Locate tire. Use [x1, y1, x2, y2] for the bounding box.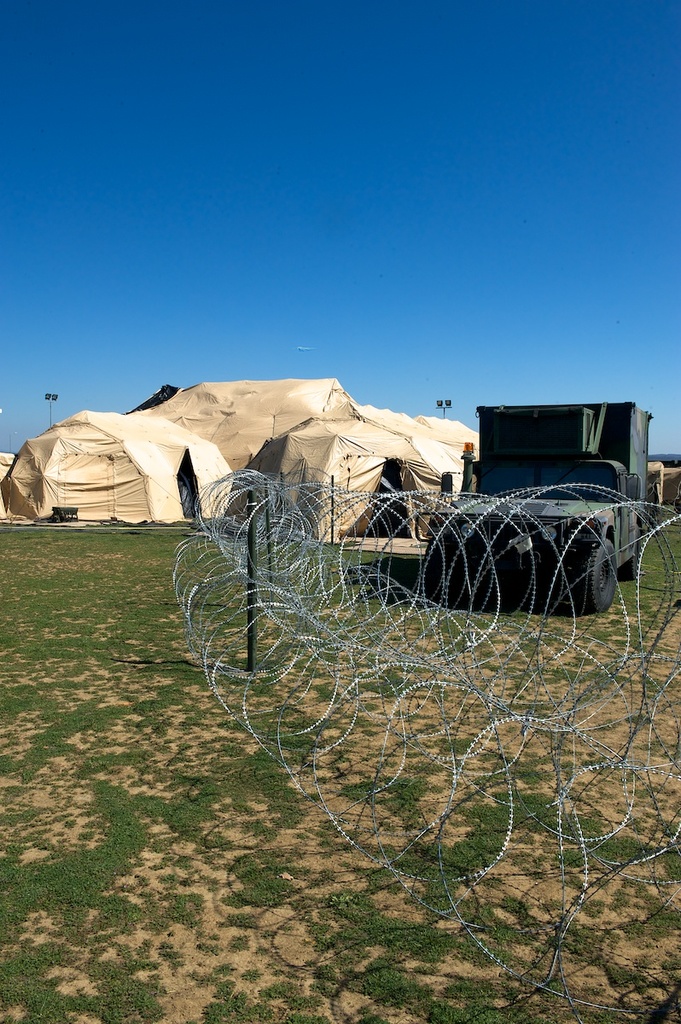
[421, 539, 469, 606].
